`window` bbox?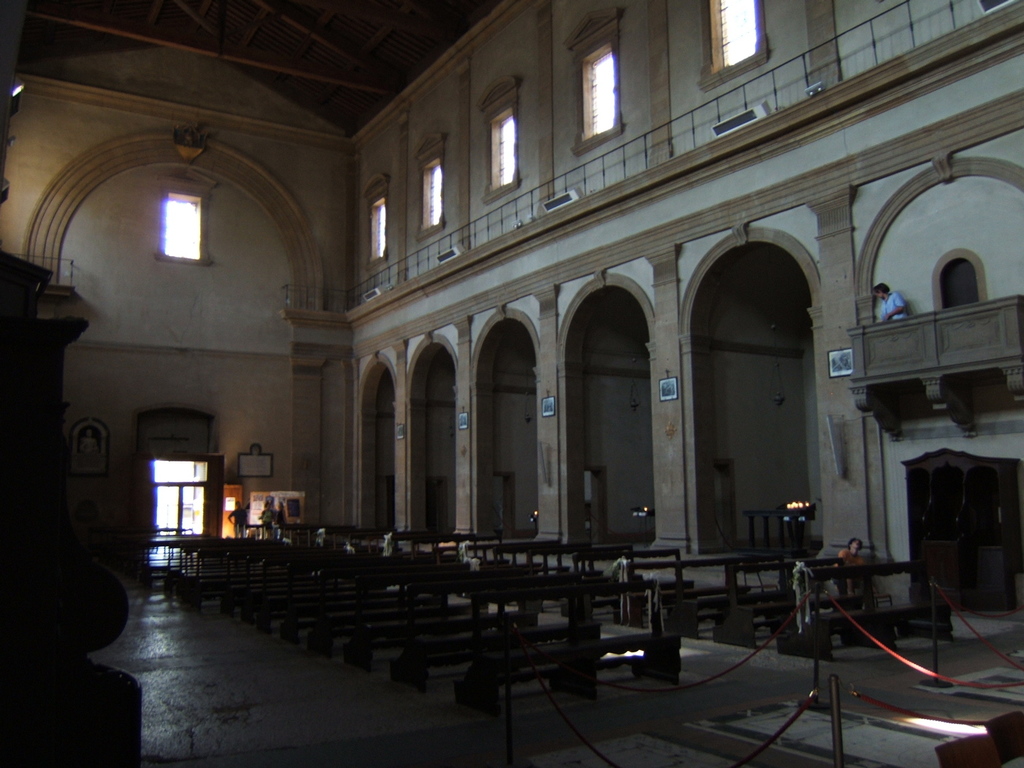
detection(581, 43, 620, 143)
